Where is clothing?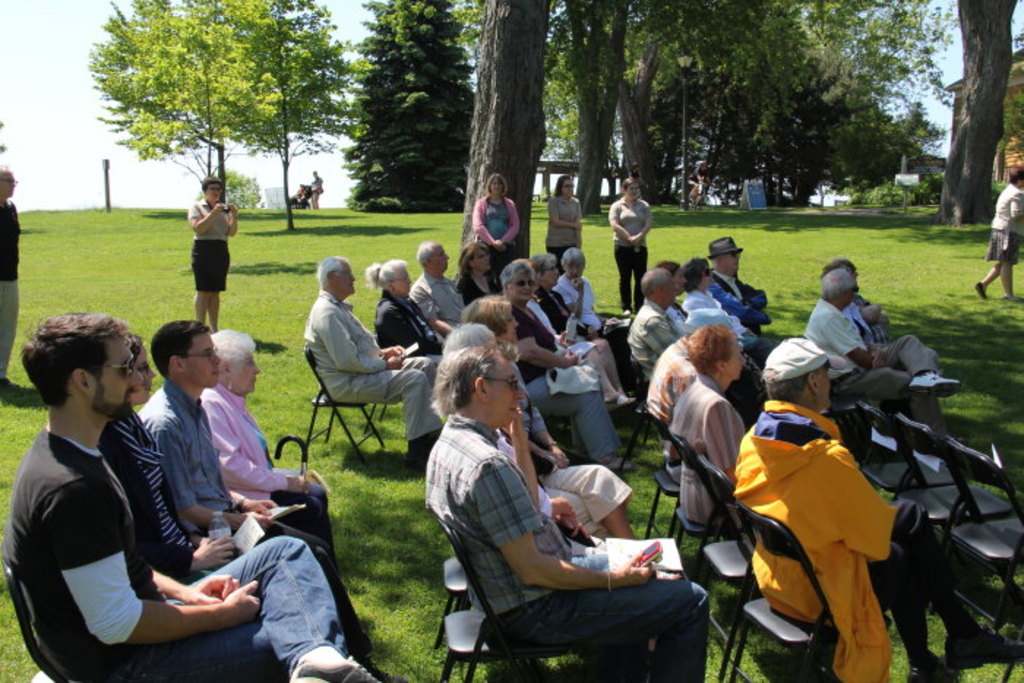
pyautogui.locateOnScreen(666, 370, 745, 525).
